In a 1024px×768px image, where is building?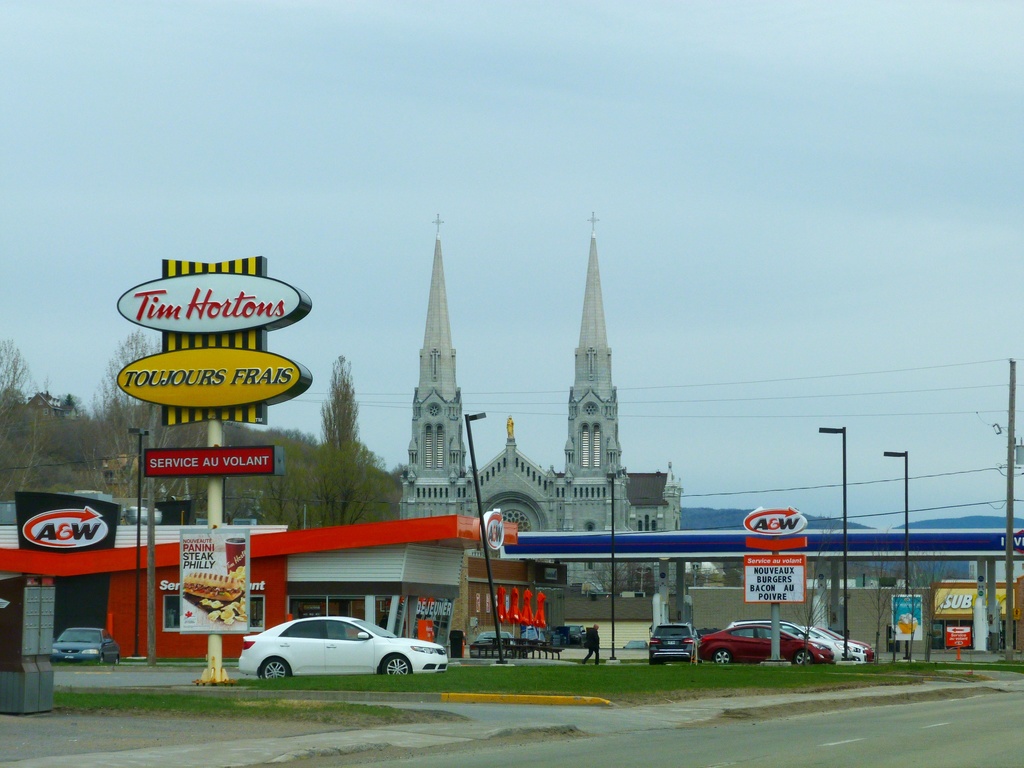
left=399, top=205, right=687, bottom=600.
